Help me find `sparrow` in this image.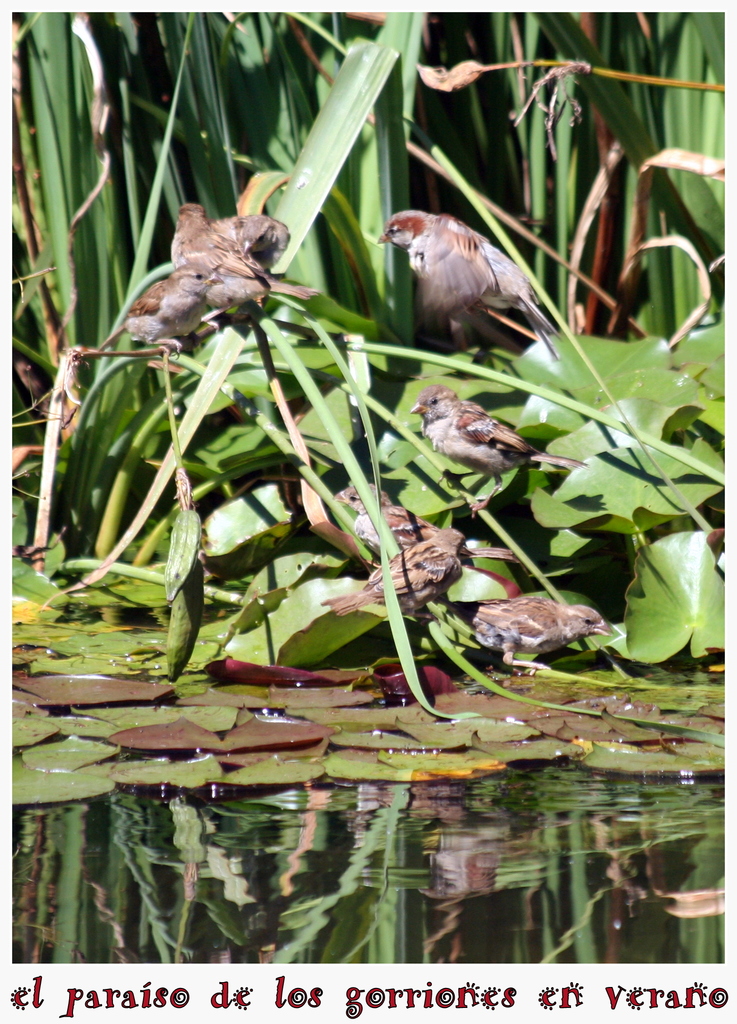
Found it: (x1=375, y1=207, x2=535, y2=307).
